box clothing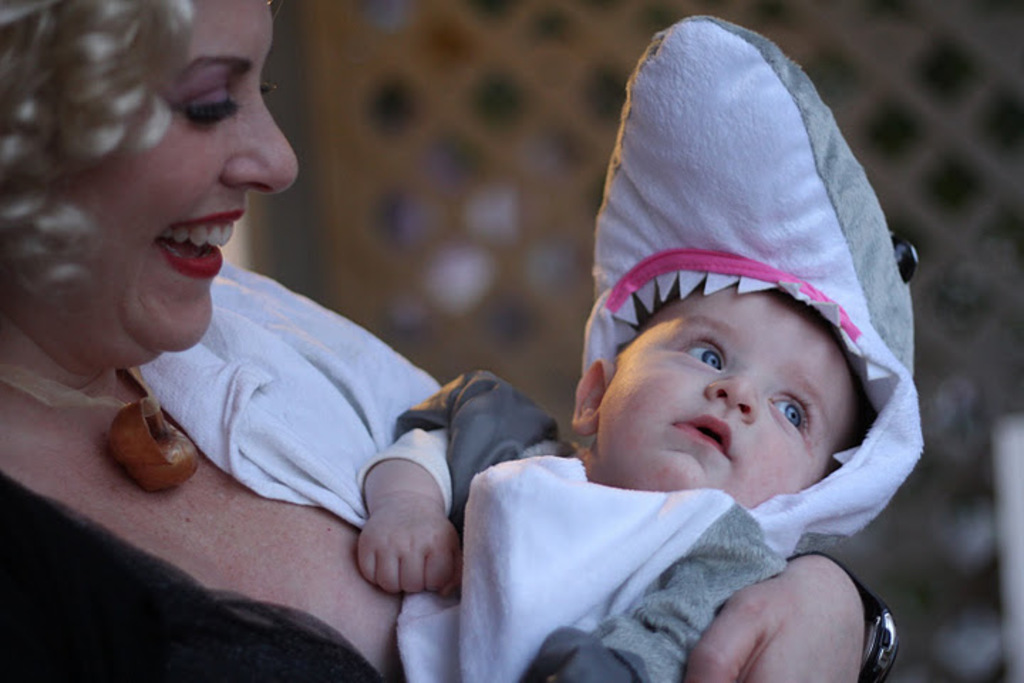
l=445, t=64, r=934, b=672
